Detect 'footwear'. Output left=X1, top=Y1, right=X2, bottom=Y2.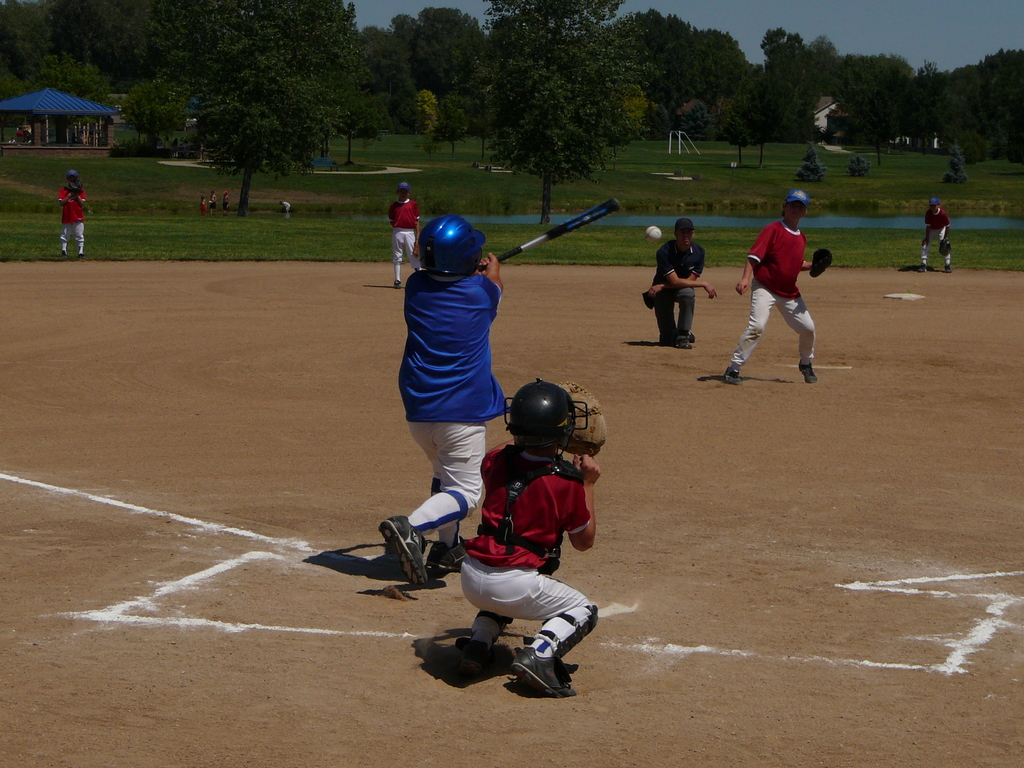
left=380, top=511, right=429, bottom=590.
